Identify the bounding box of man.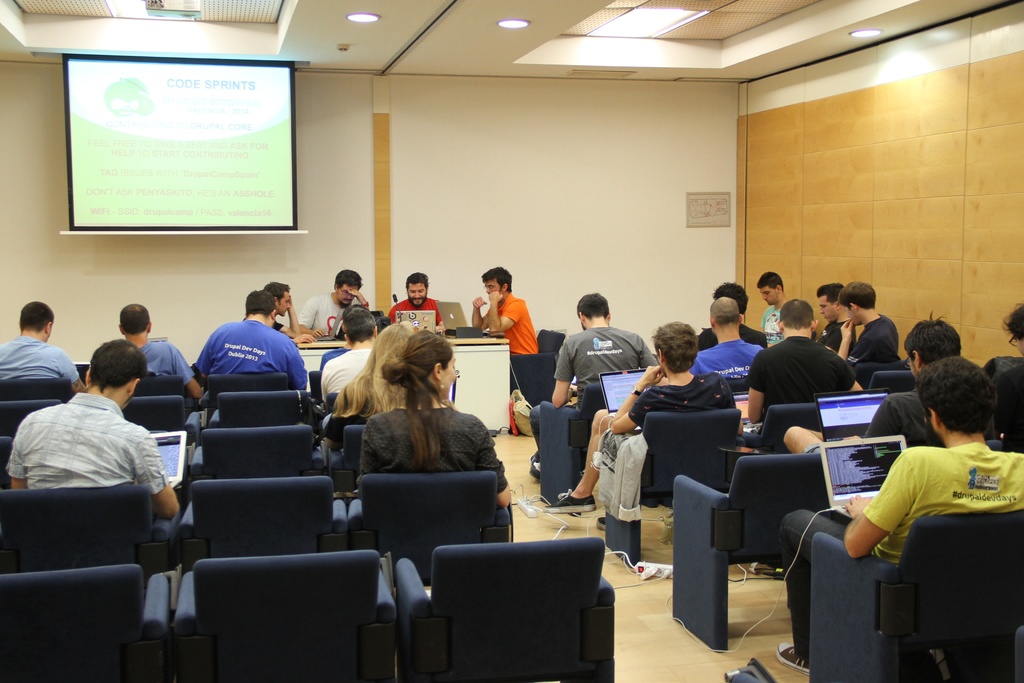
box(779, 354, 1023, 668).
